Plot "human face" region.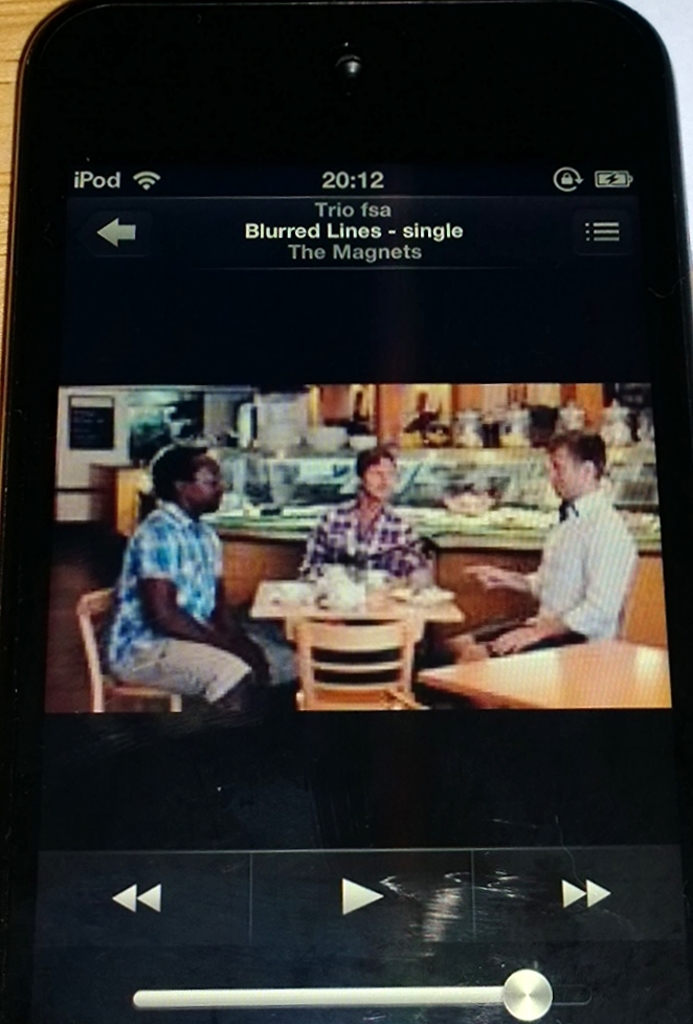
Plotted at region(195, 462, 218, 513).
